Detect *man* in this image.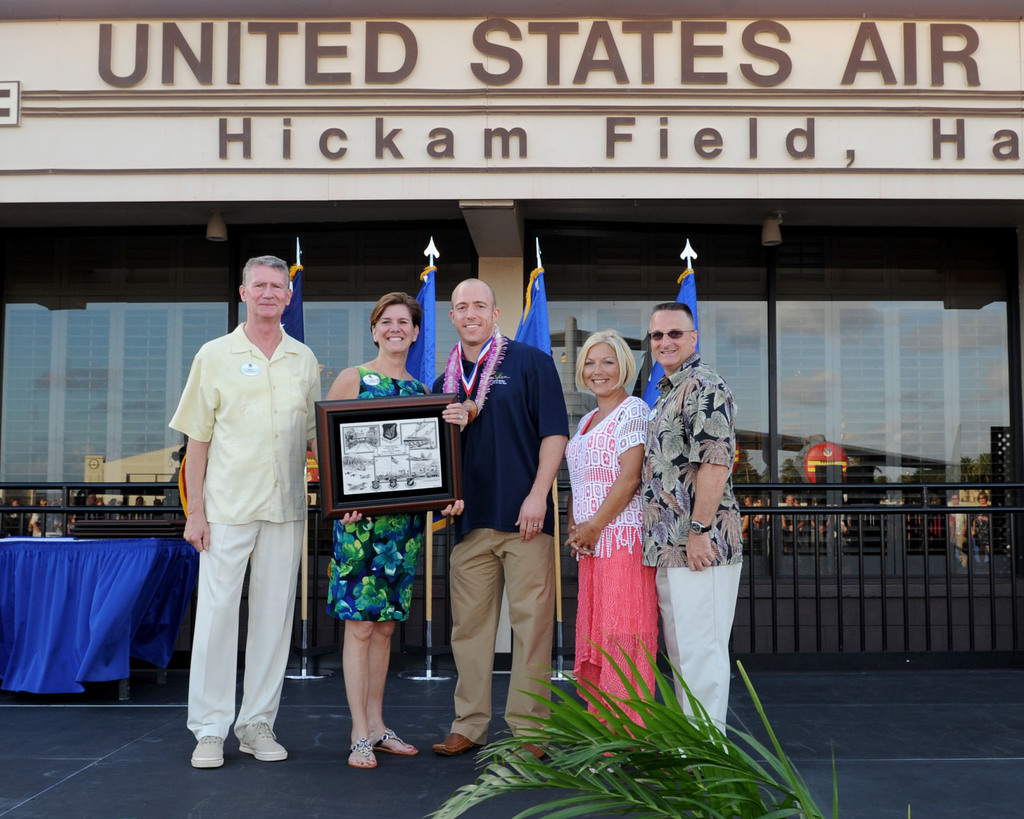
Detection: bbox(148, 256, 310, 761).
